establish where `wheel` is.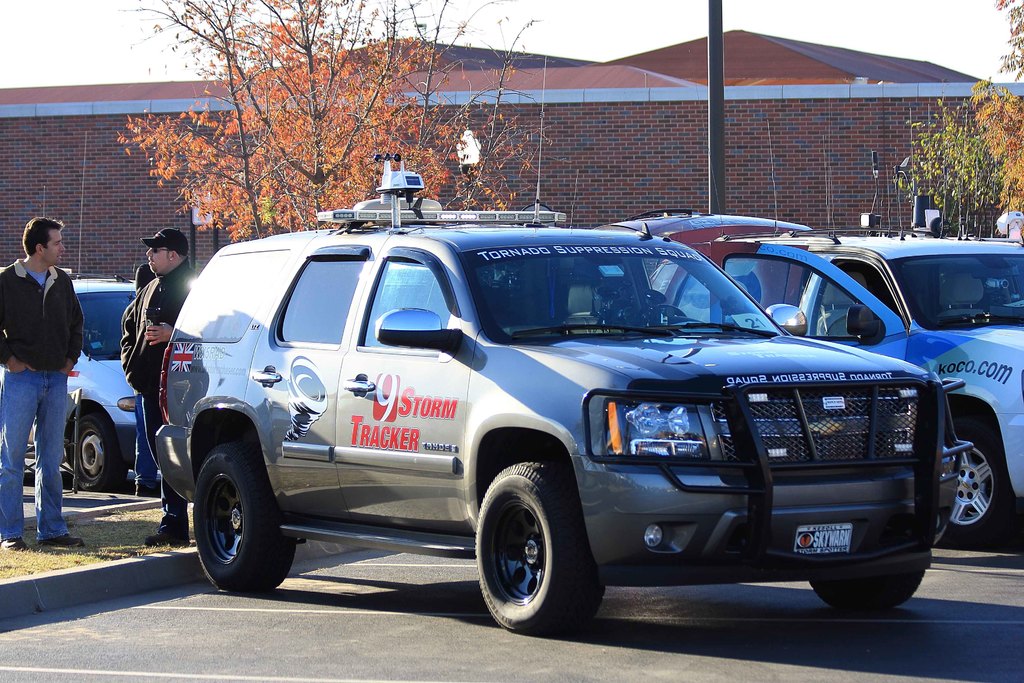
Established at 931 407 1014 555.
